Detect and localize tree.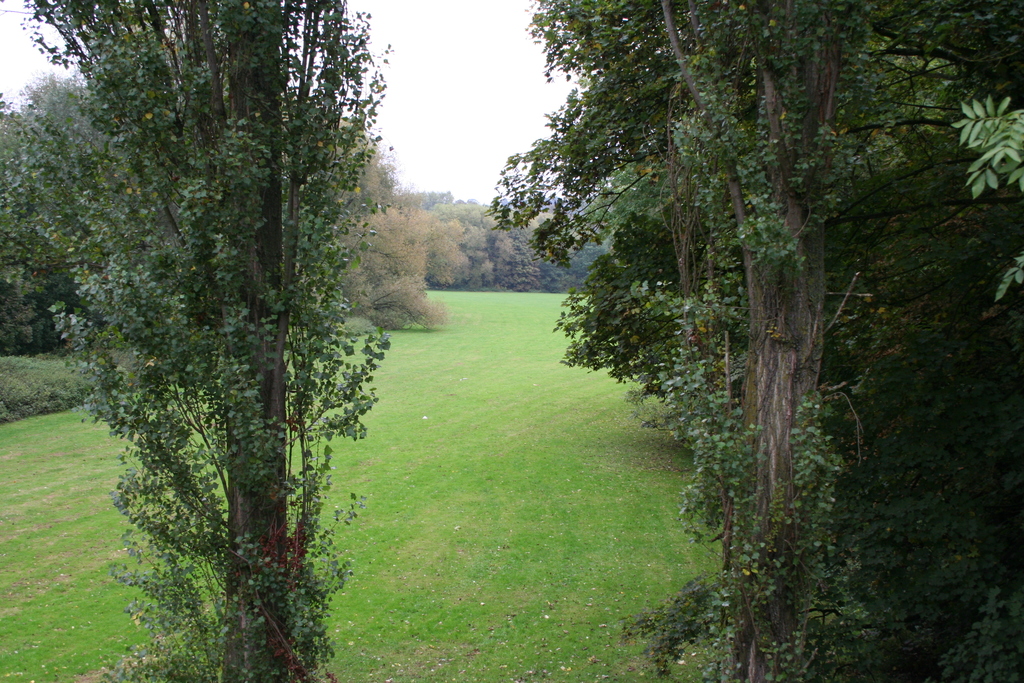
Localized at (left=29, top=0, right=440, bottom=644).
